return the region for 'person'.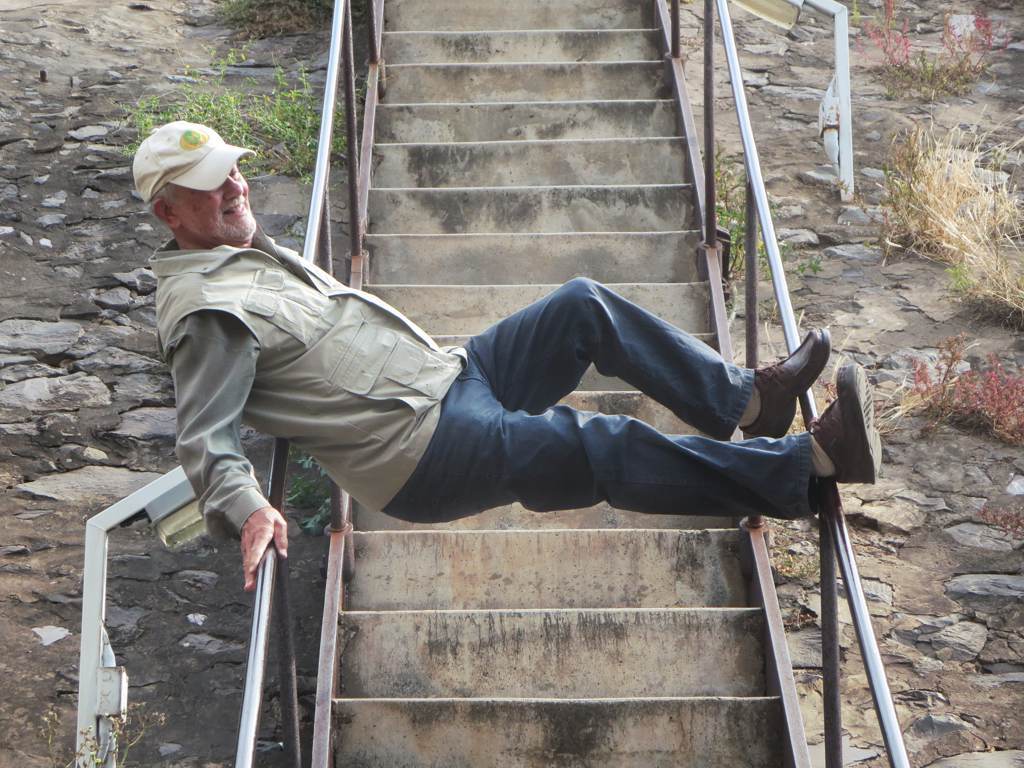
[left=171, top=78, right=817, bottom=649].
